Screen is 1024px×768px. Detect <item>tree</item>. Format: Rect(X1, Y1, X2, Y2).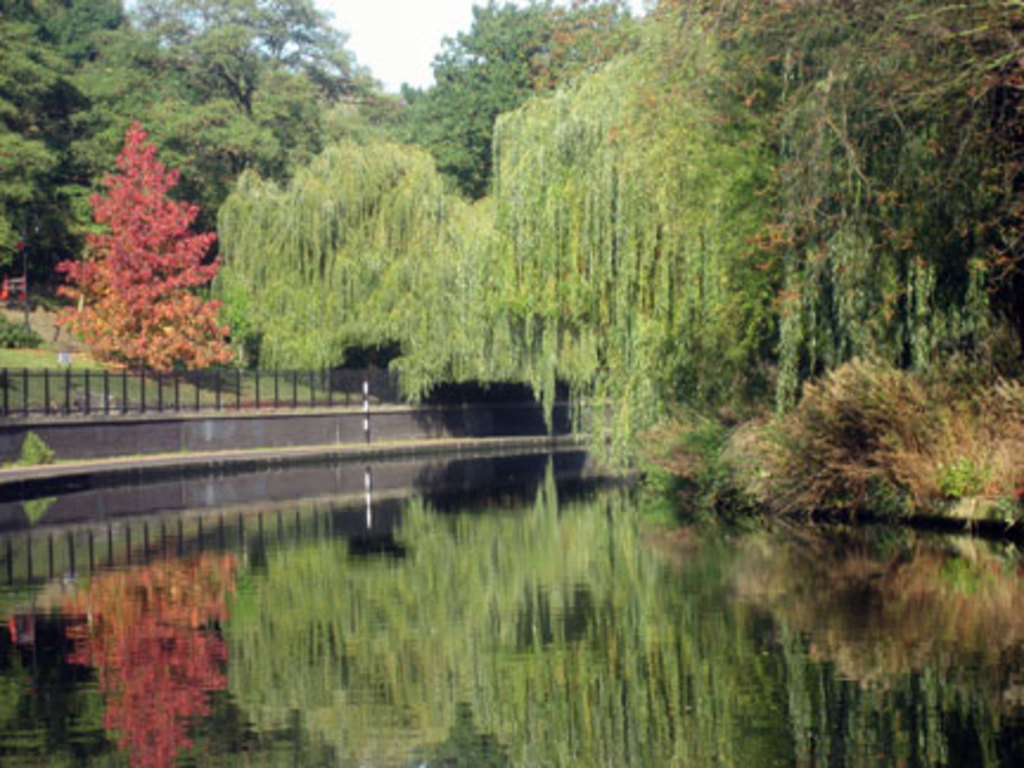
Rect(81, 0, 379, 223).
